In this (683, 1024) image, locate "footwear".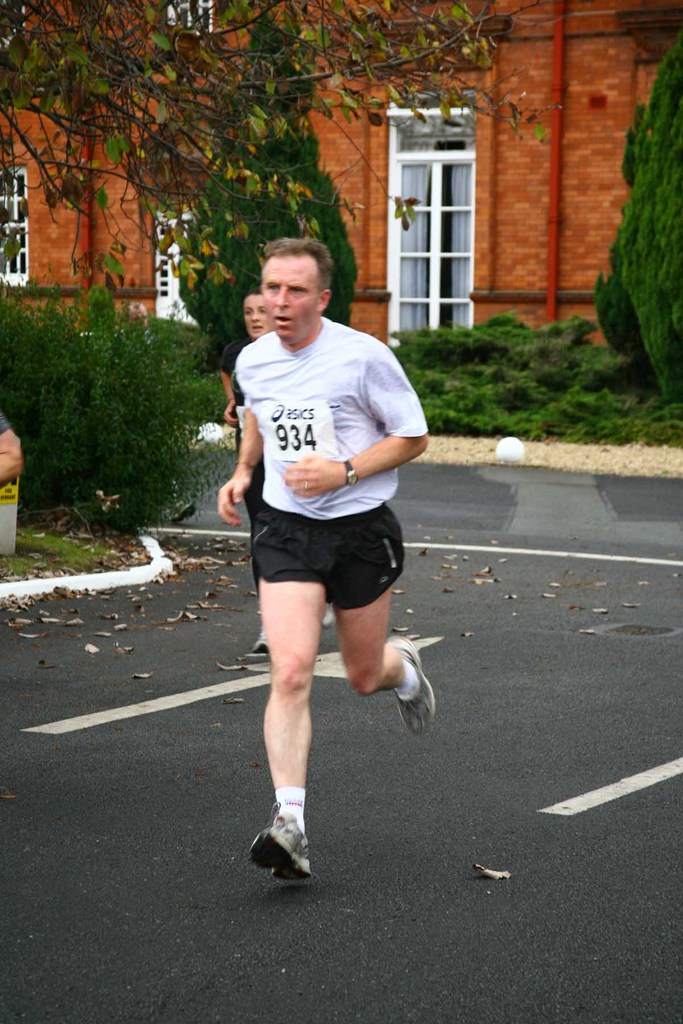
Bounding box: x1=251, y1=804, x2=320, y2=887.
